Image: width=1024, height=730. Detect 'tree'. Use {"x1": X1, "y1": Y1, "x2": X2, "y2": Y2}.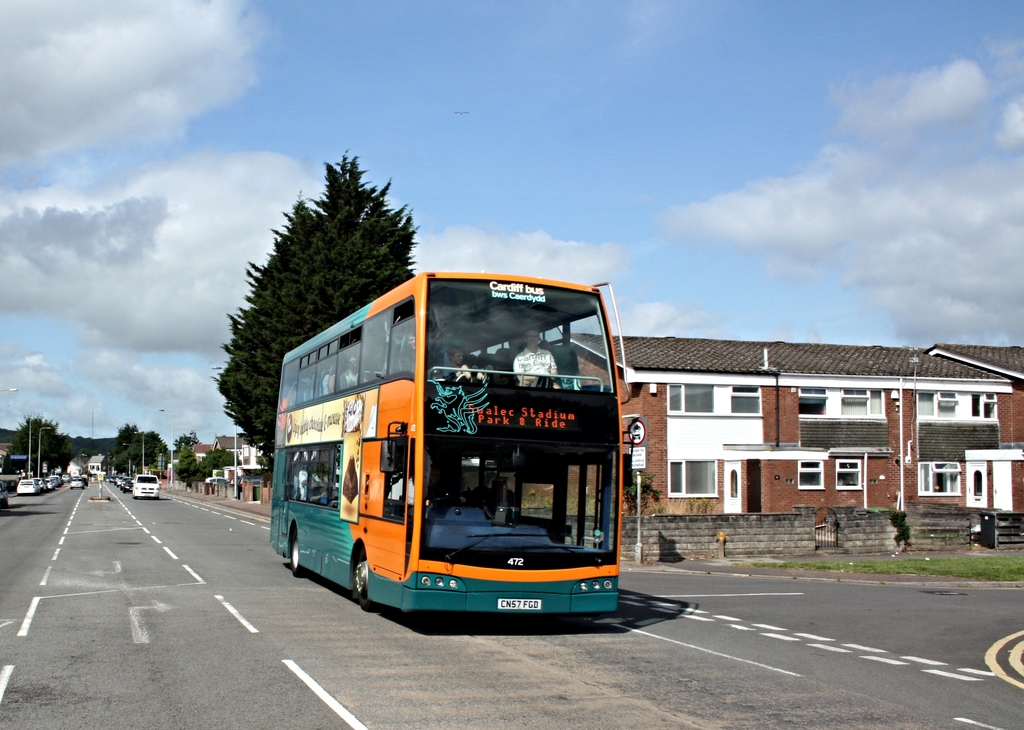
{"x1": 112, "y1": 432, "x2": 168, "y2": 483}.
